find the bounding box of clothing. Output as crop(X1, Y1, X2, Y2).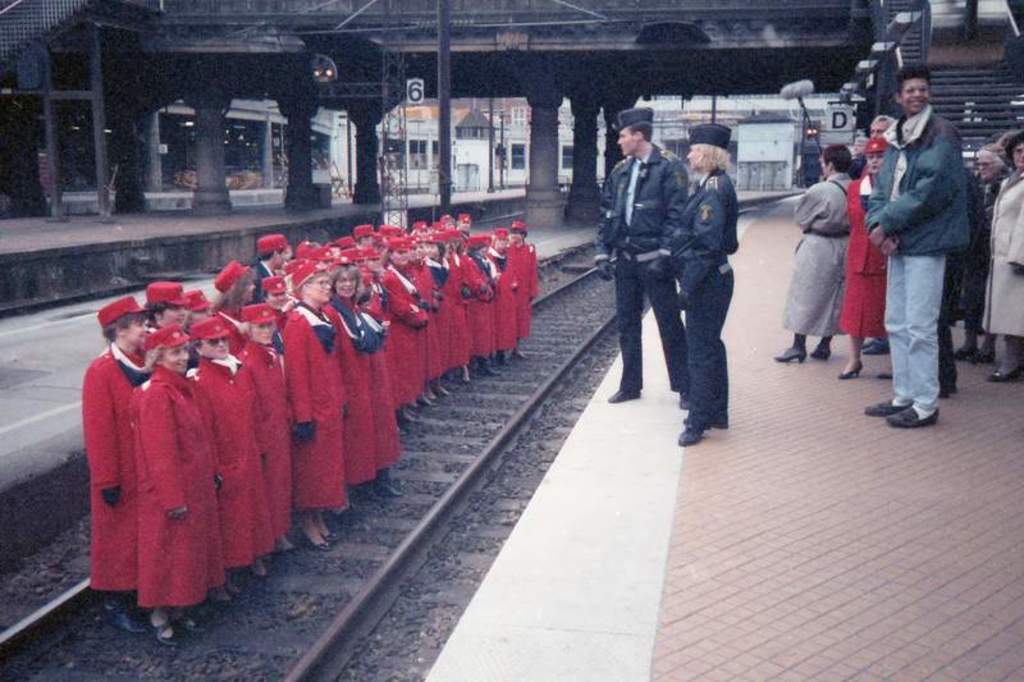
crop(287, 302, 344, 508).
